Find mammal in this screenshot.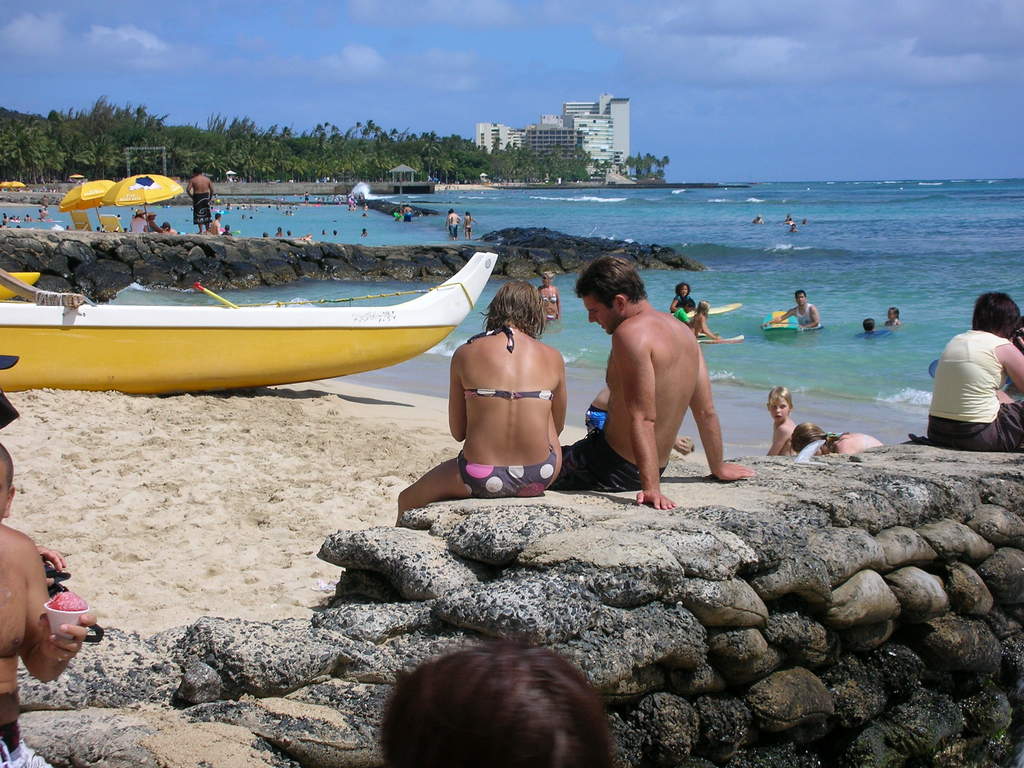
The bounding box for mammal is pyautogui.locateOnScreen(362, 214, 366, 216).
